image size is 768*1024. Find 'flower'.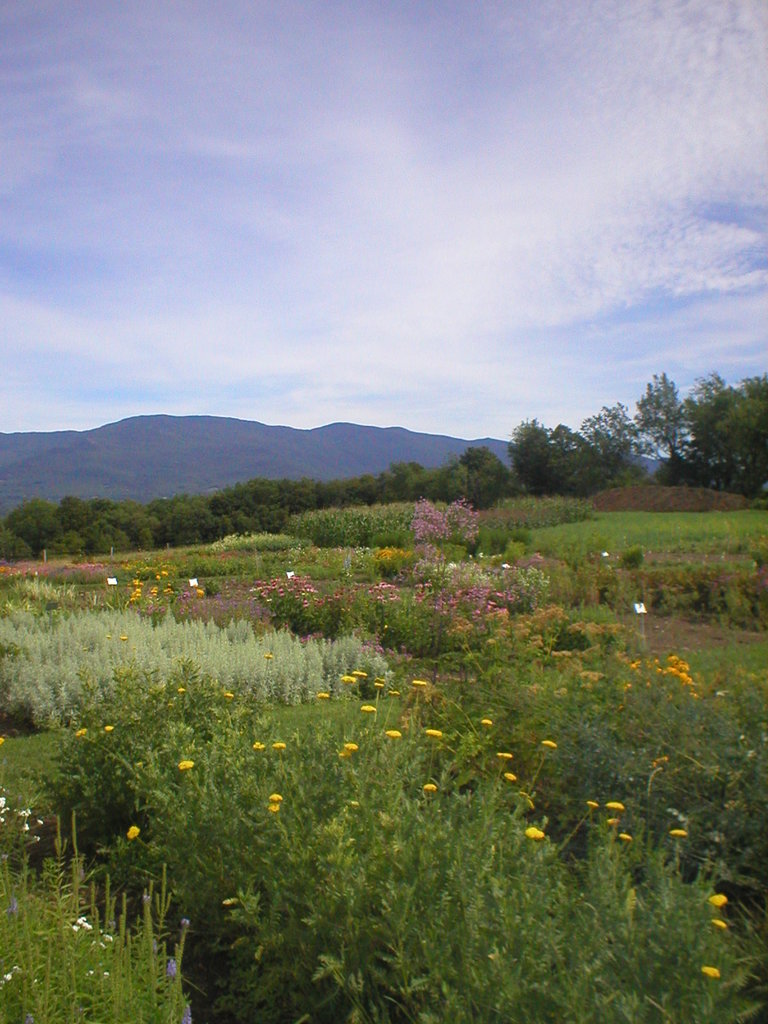
(386,727,410,739).
